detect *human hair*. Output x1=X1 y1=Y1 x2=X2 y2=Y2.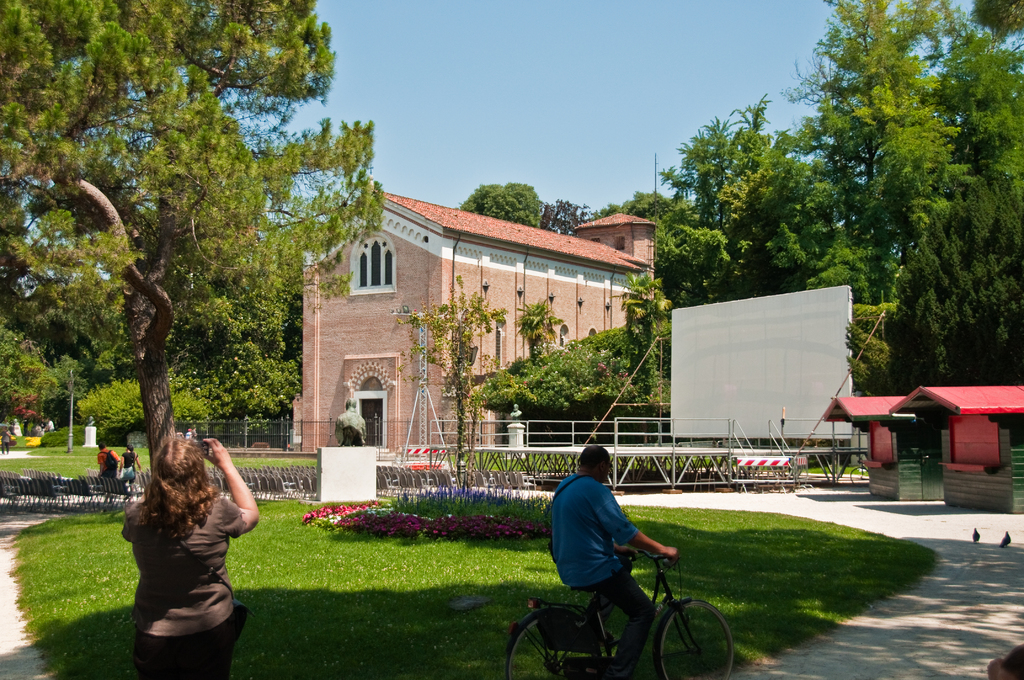
x1=580 y1=443 x2=610 y2=465.
